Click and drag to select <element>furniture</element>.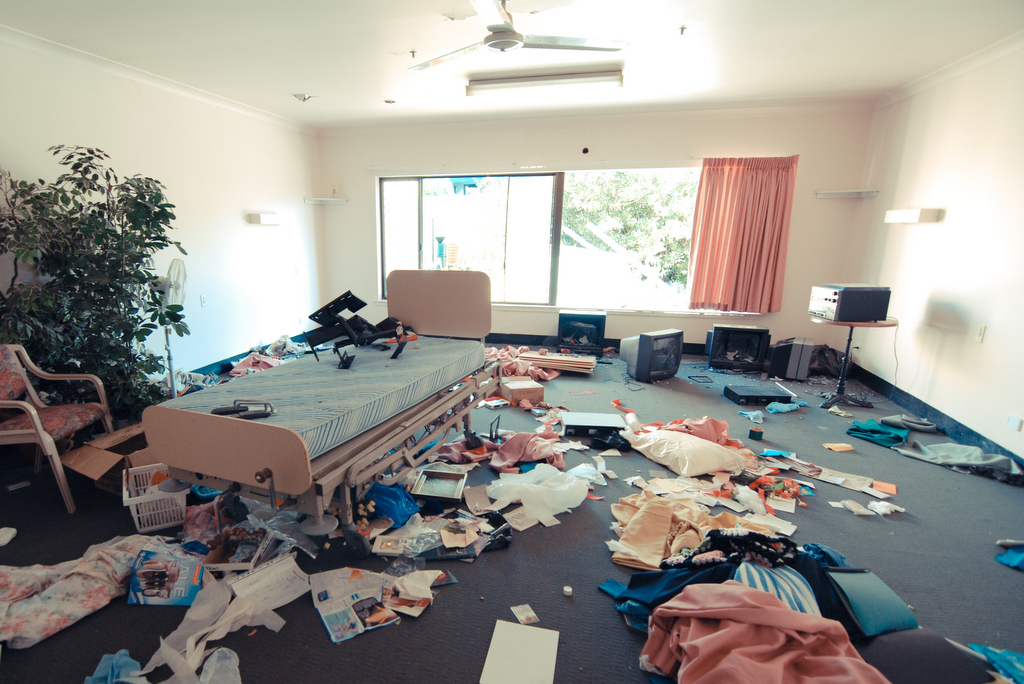
Selection: detection(809, 316, 896, 407).
